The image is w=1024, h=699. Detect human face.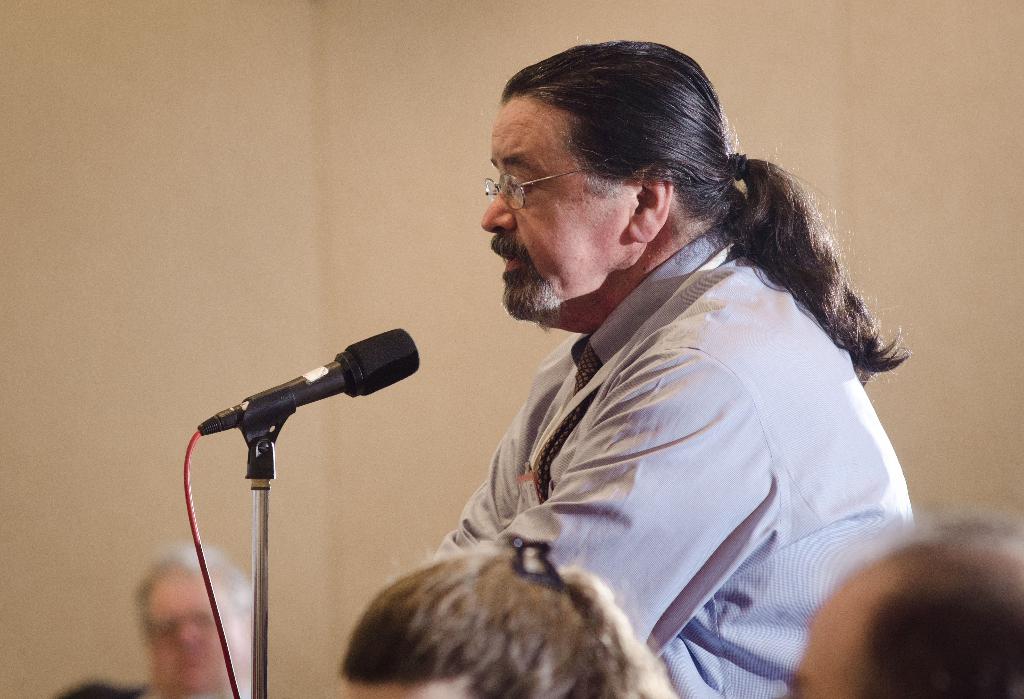
Detection: rect(340, 681, 462, 698).
